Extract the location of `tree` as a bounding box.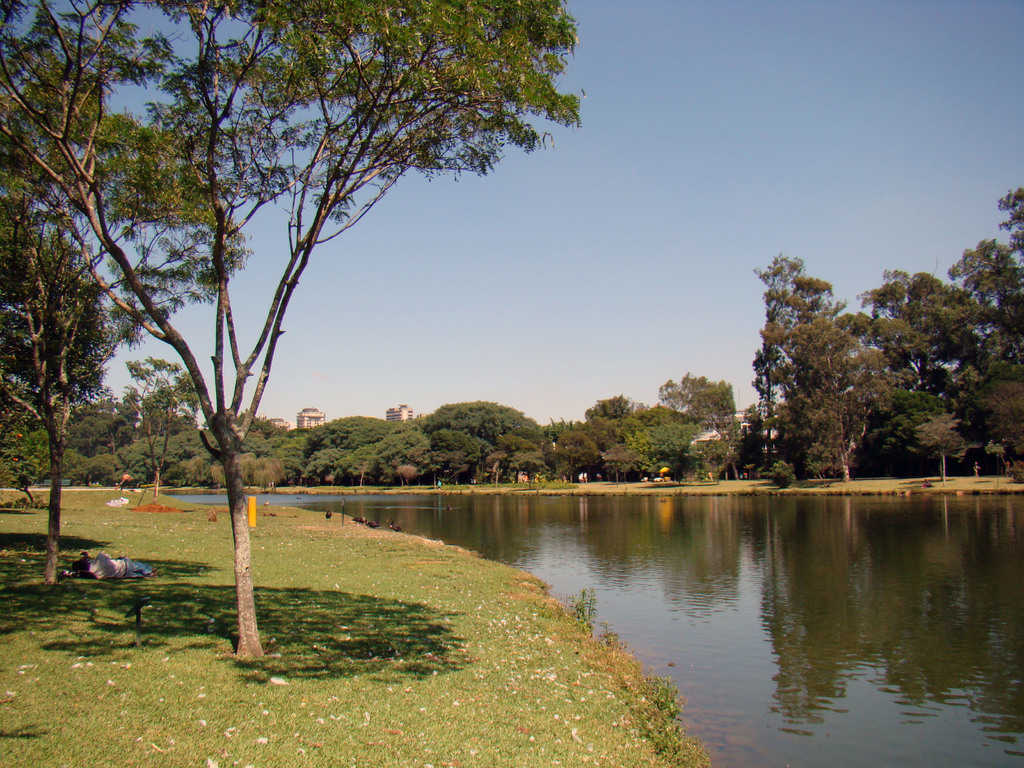
select_region(26, 0, 598, 614).
